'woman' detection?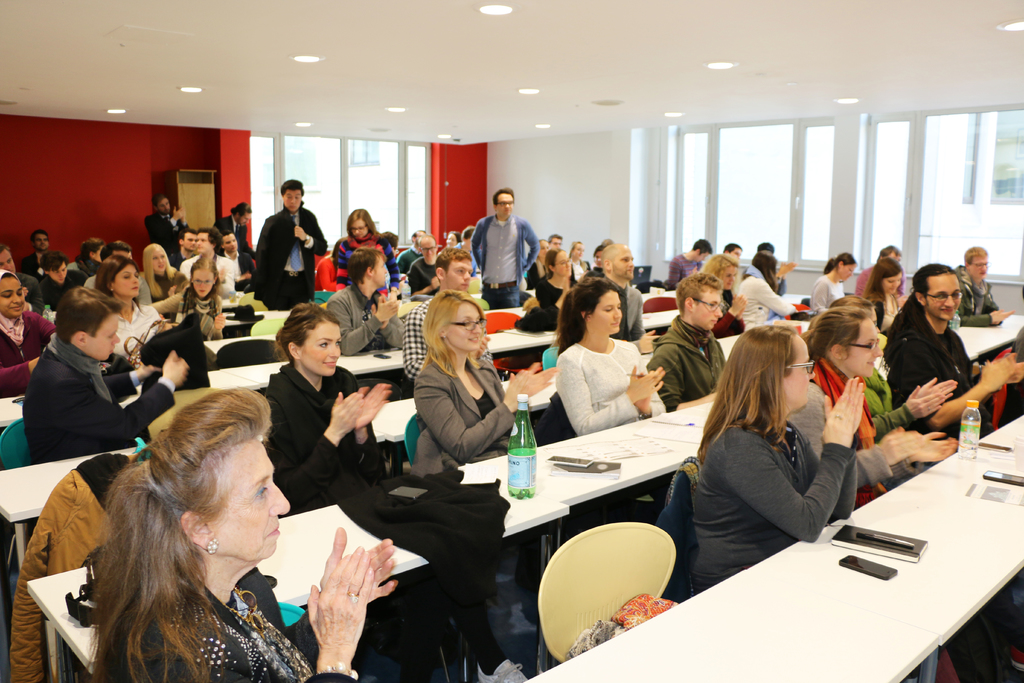
pyautogui.locateOnScreen(808, 254, 855, 312)
